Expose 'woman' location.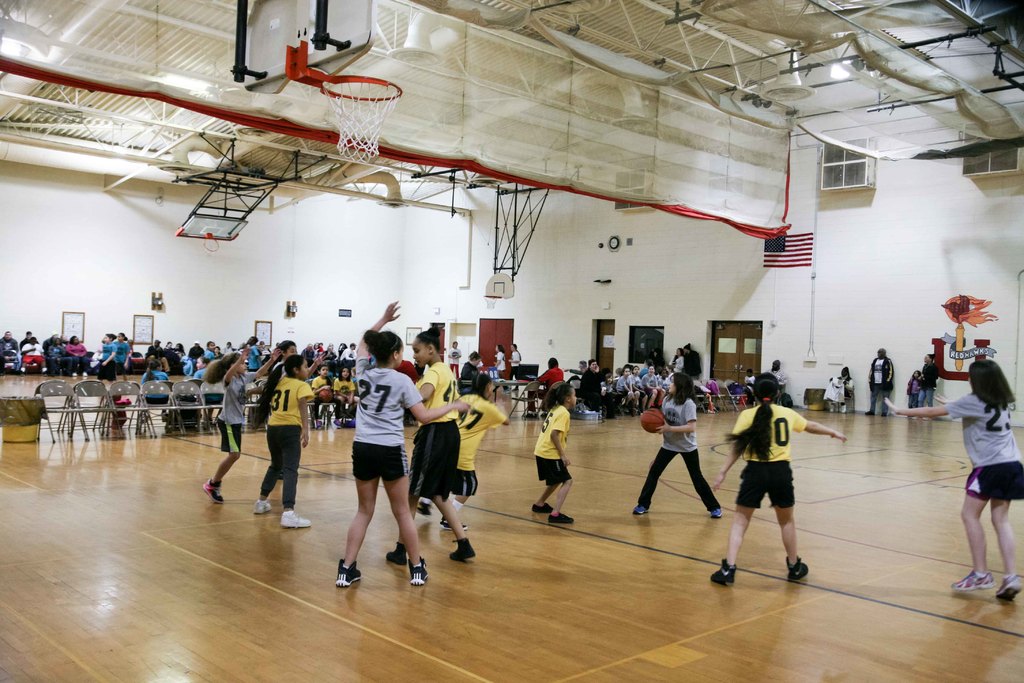
Exposed at 883,353,1023,604.
